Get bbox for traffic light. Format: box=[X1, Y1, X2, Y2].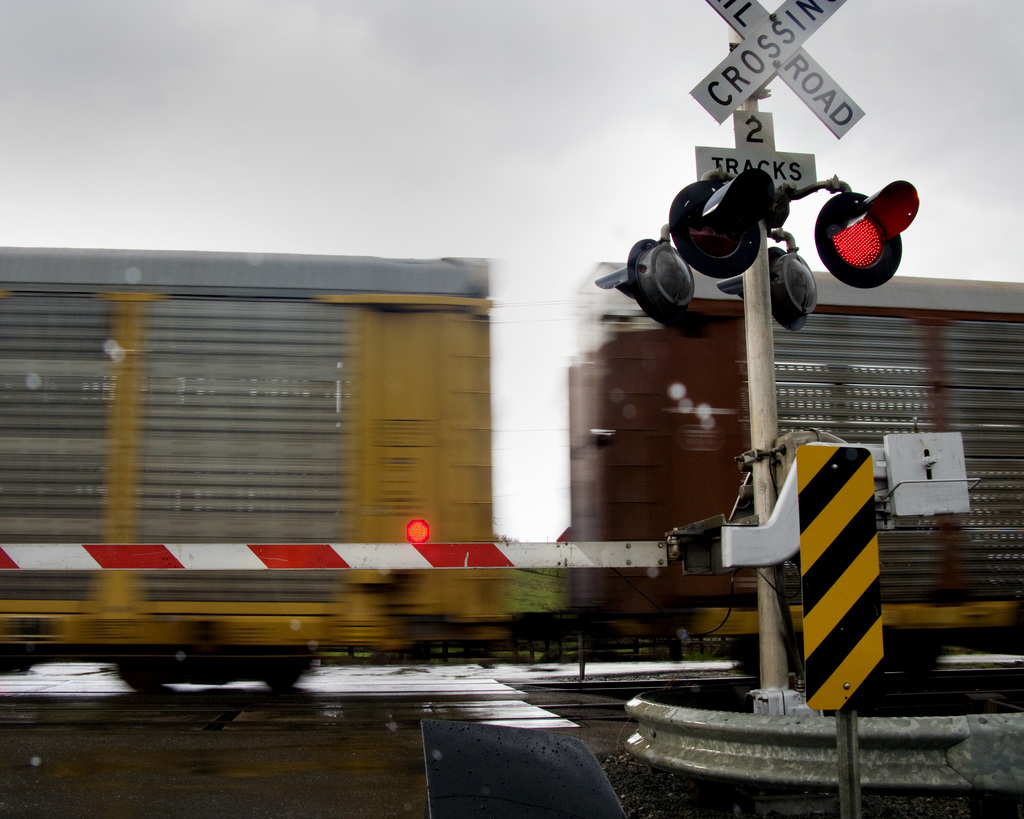
box=[815, 179, 918, 288].
